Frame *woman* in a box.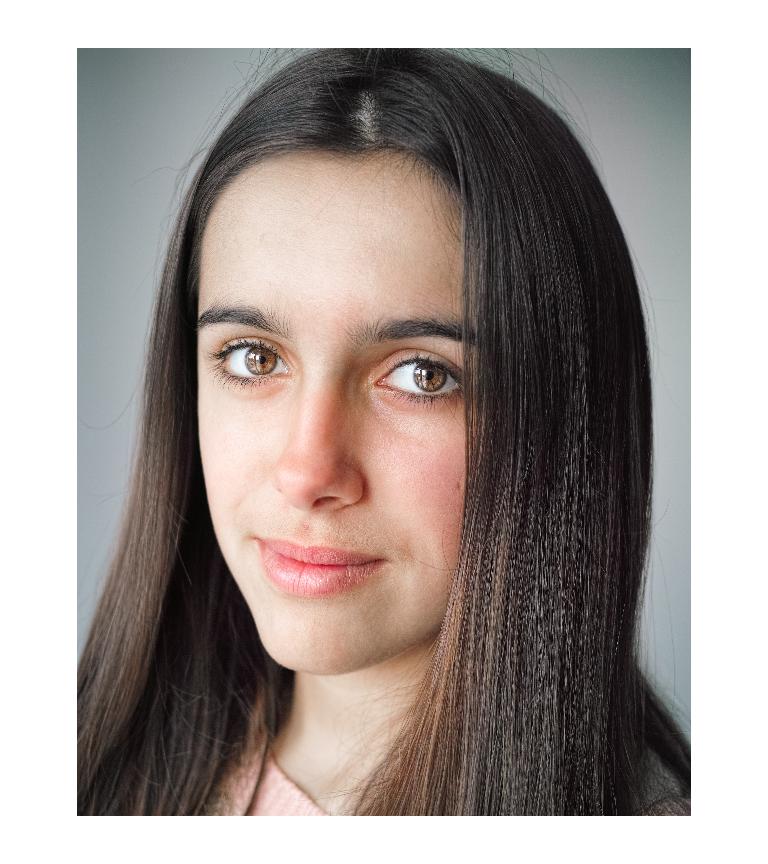
[left=38, top=40, right=704, bottom=839].
